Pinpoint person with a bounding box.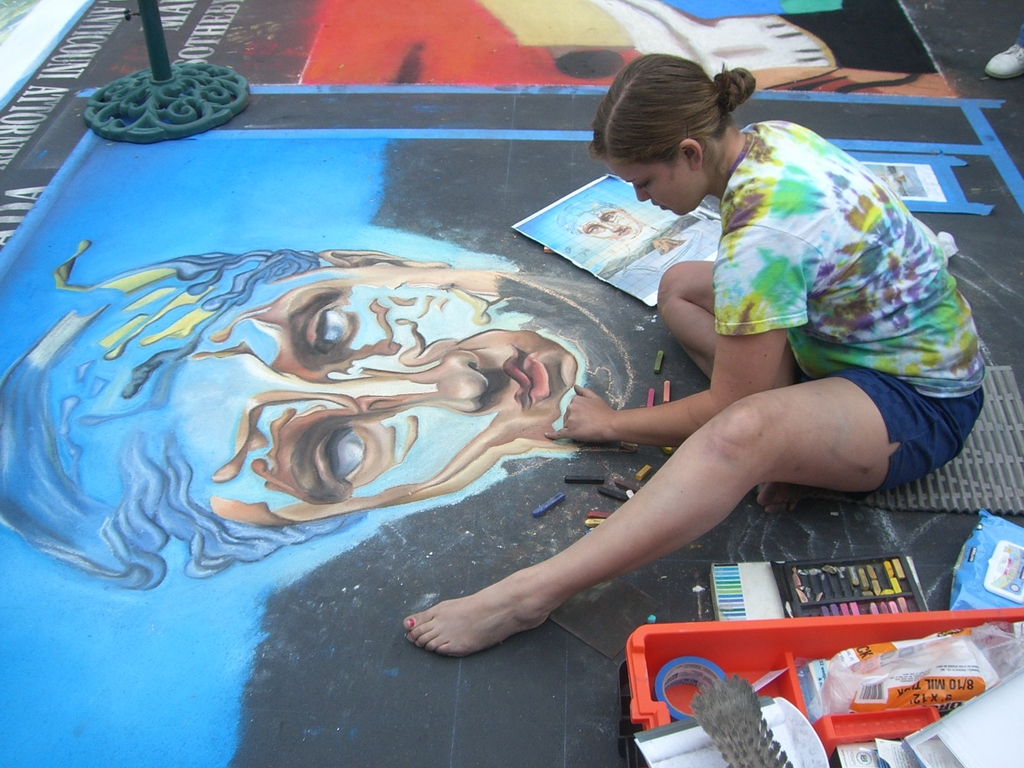
417, 61, 942, 692.
